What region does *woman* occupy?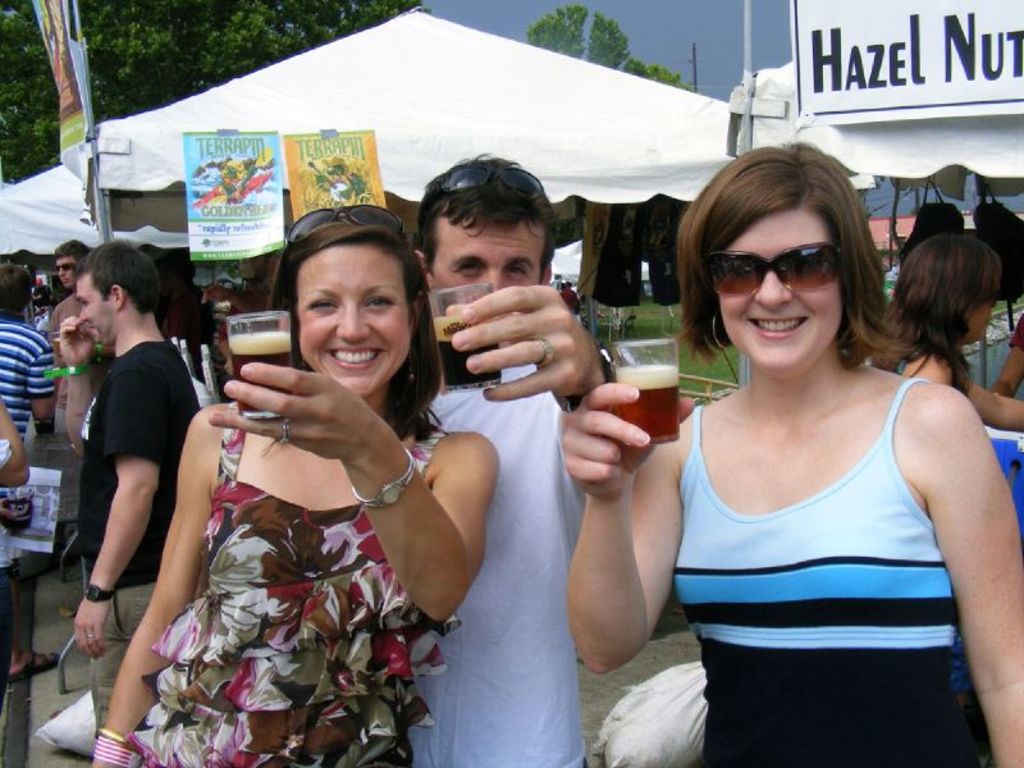
x1=563, y1=140, x2=1023, y2=767.
